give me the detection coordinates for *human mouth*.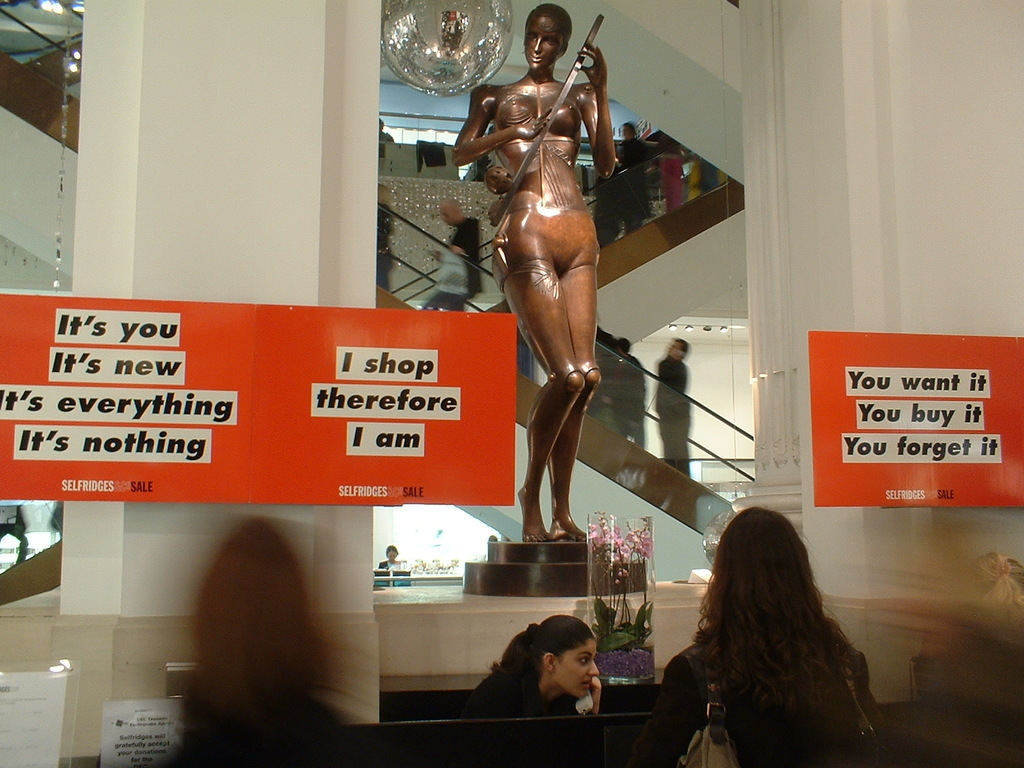
<bbox>580, 675, 591, 685</bbox>.
